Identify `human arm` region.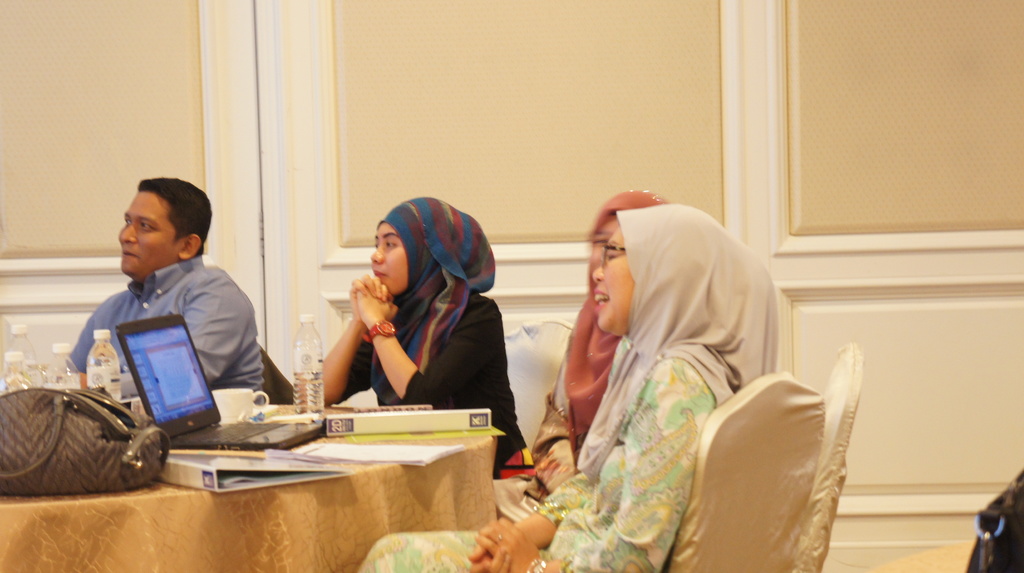
Region: [472, 355, 709, 572].
